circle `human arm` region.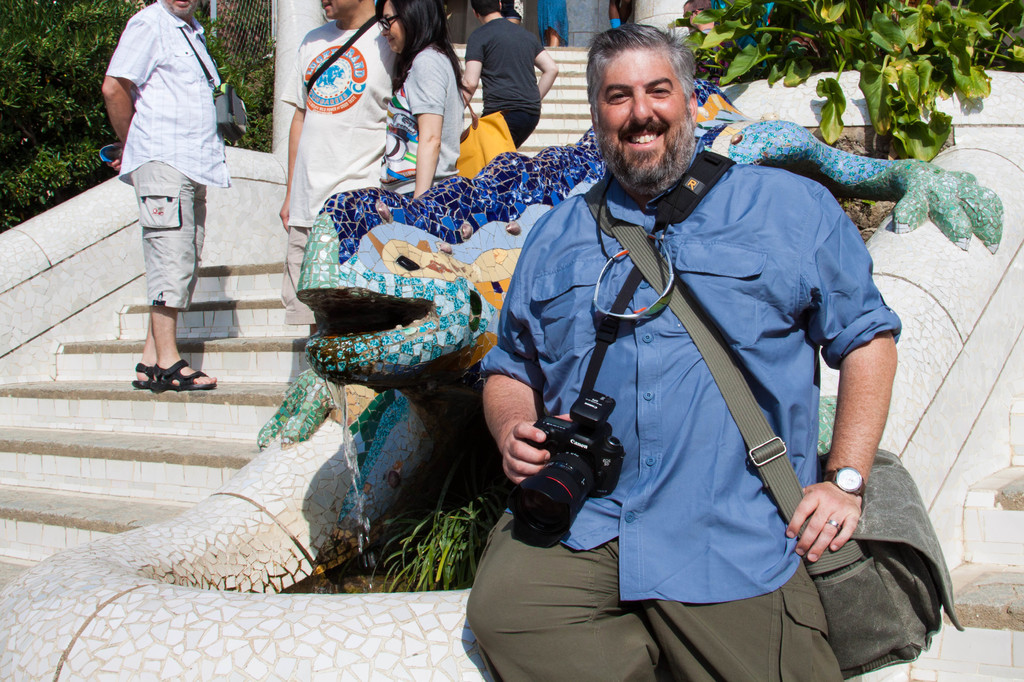
Region: (97,15,158,152).
